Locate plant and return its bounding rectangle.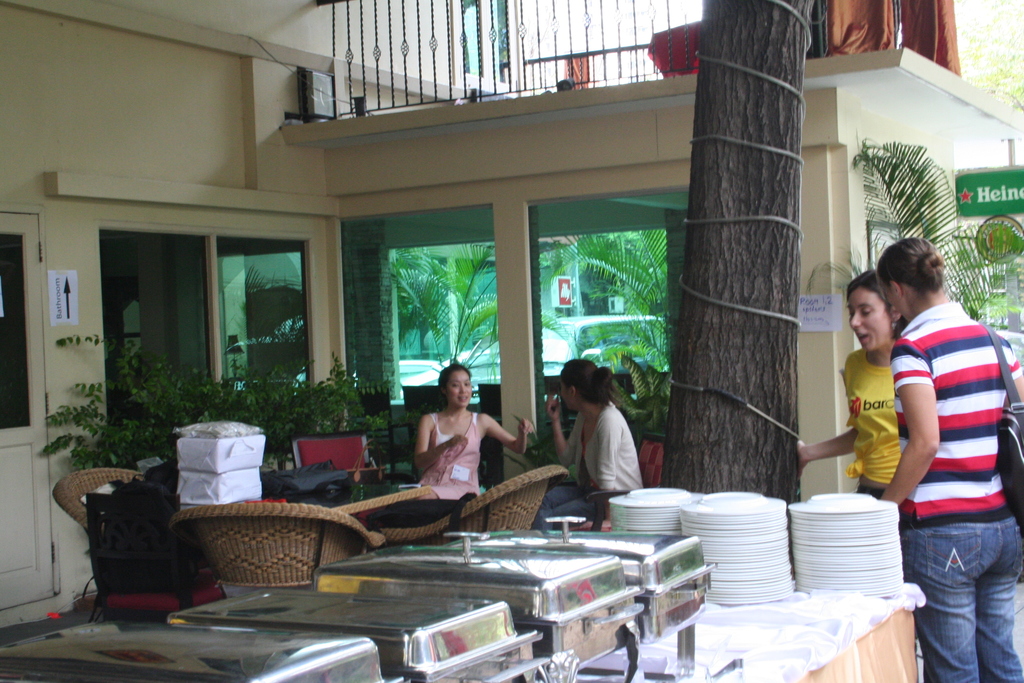
<box>980,289,1023,330</box>.
